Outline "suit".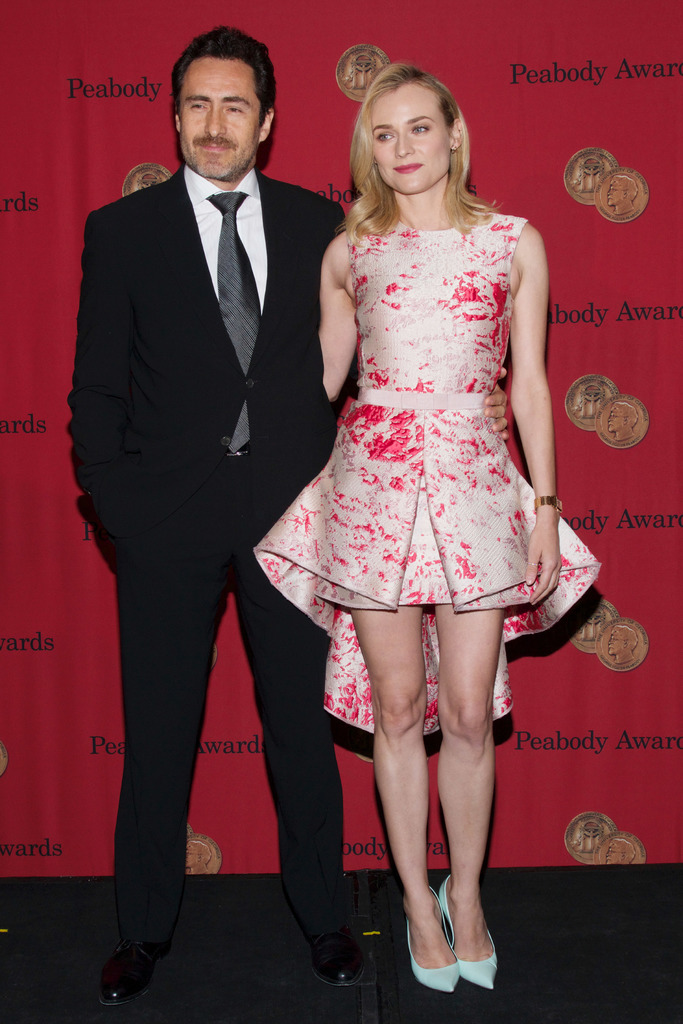
Outline: (left=65, top=164, right=347, bottom=600).
